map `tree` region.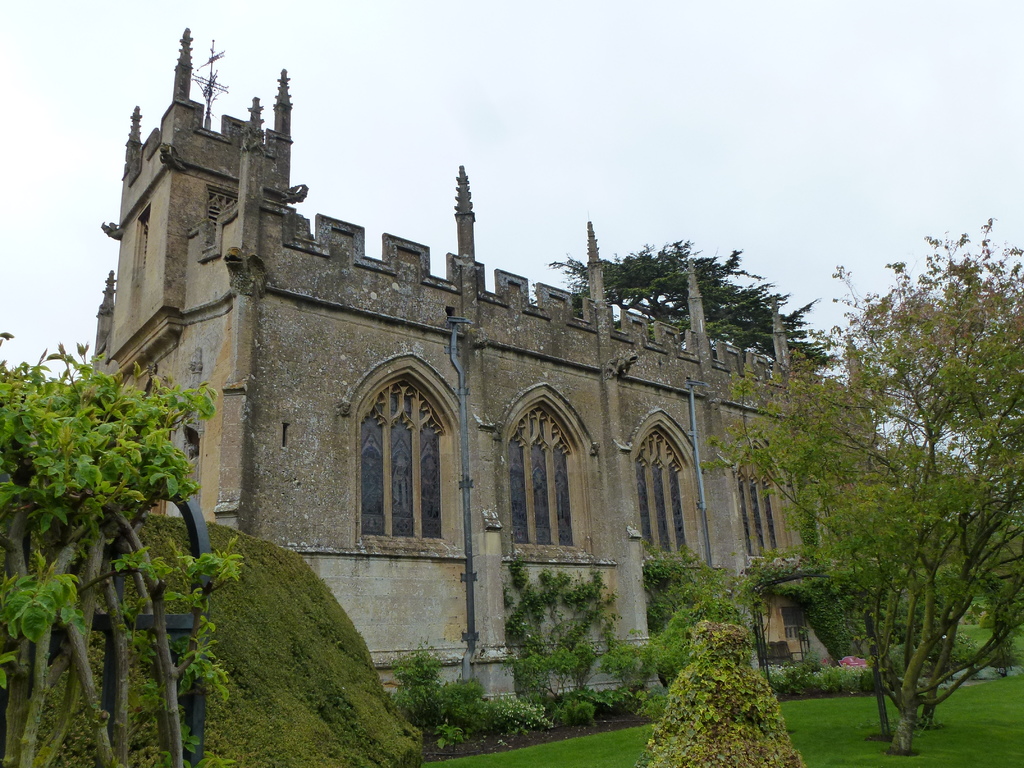
Mapped to 546,246,837,358.
